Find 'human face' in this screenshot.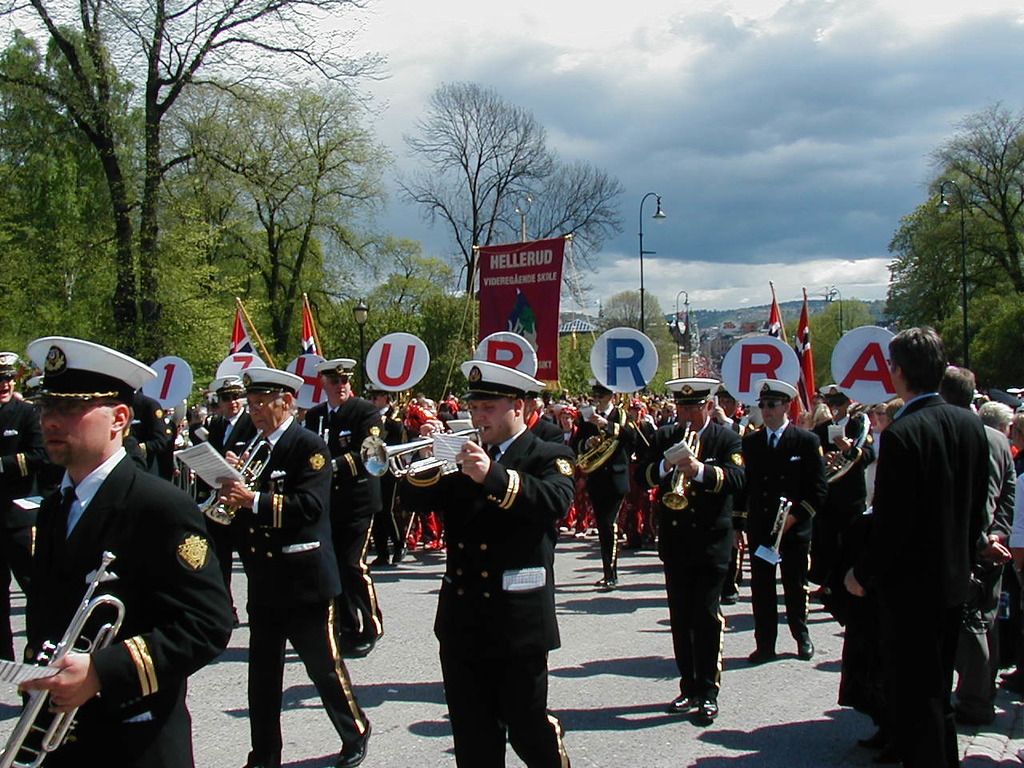
The bounding box for 'human face' is bbox=(225, 402, 239, 414).
